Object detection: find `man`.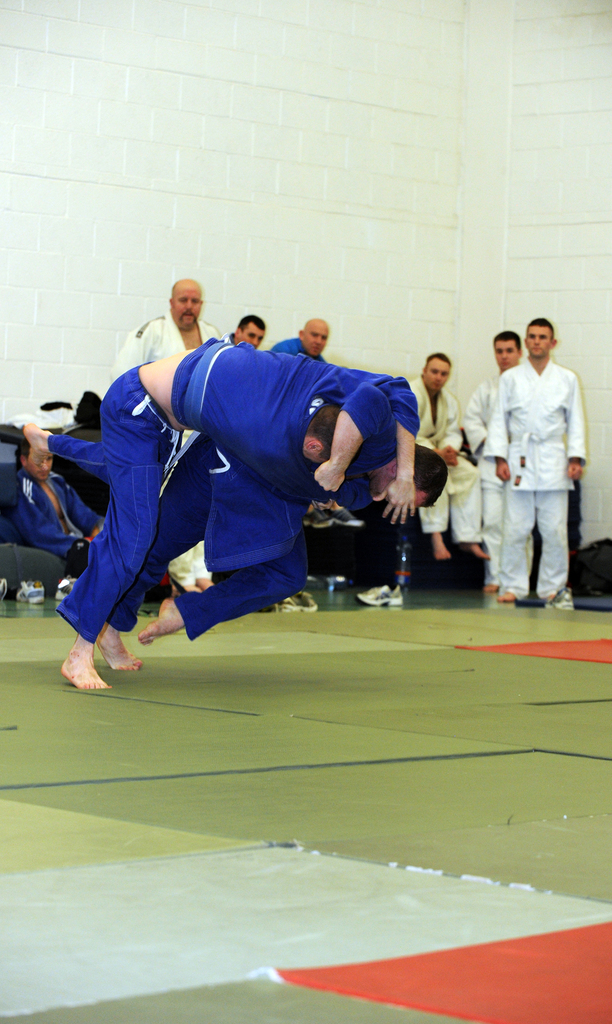
{"left": 229, "top": 321, "right": 264, "bottom": 355}.
